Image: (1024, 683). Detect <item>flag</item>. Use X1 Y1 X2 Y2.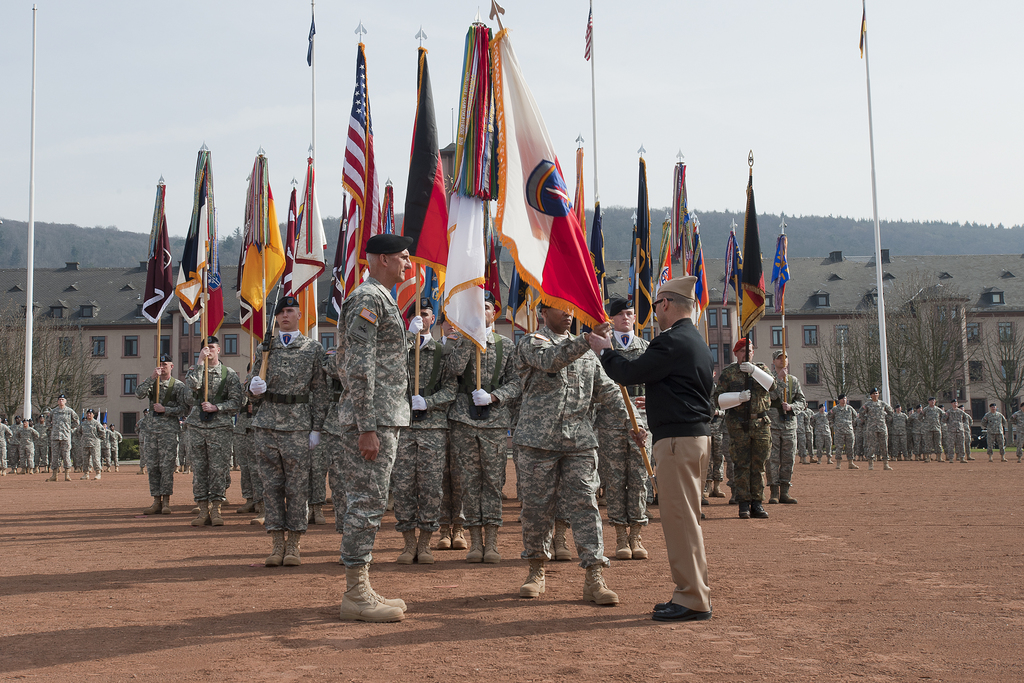
371 185 393 231.
